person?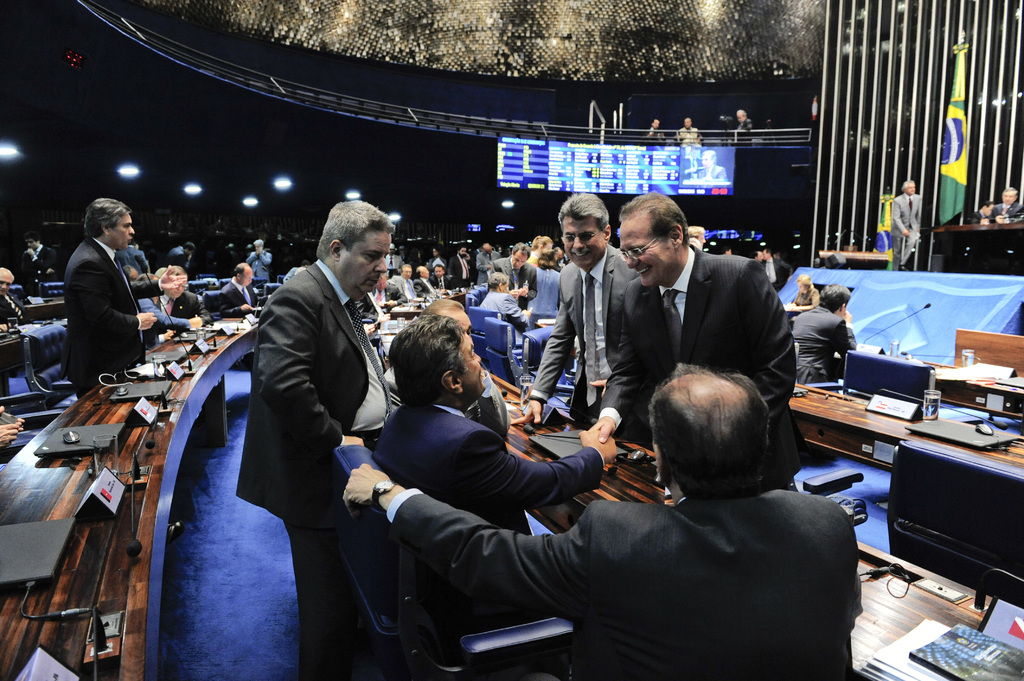
bbox=(376, 317, 620, 629)
